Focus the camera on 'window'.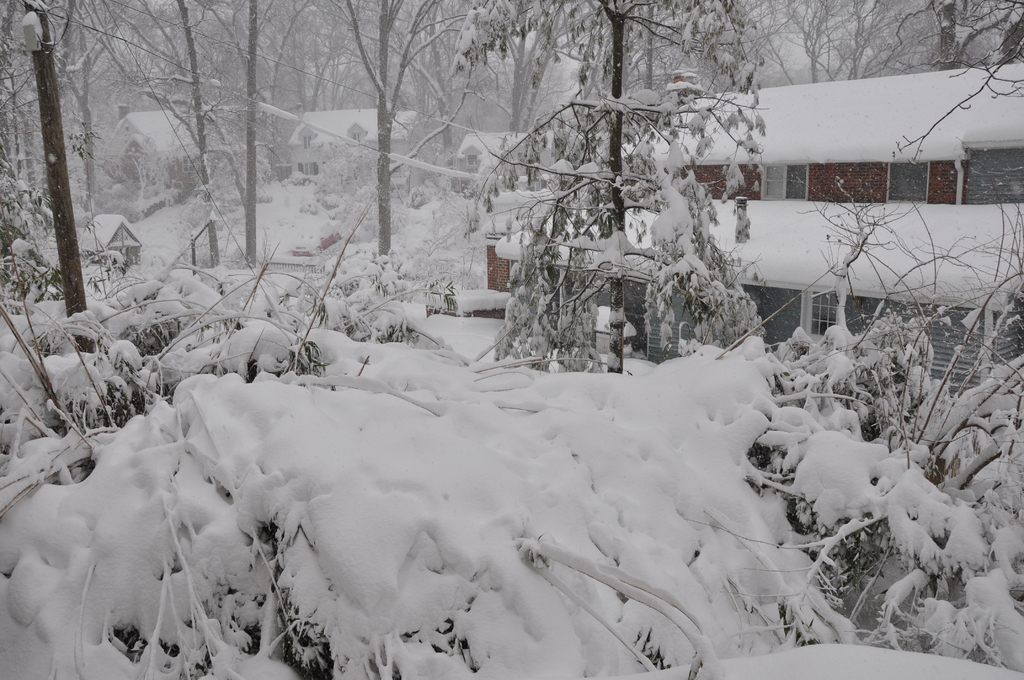
Focus region: x1=515, y1=149, x2=529, y2=164.
